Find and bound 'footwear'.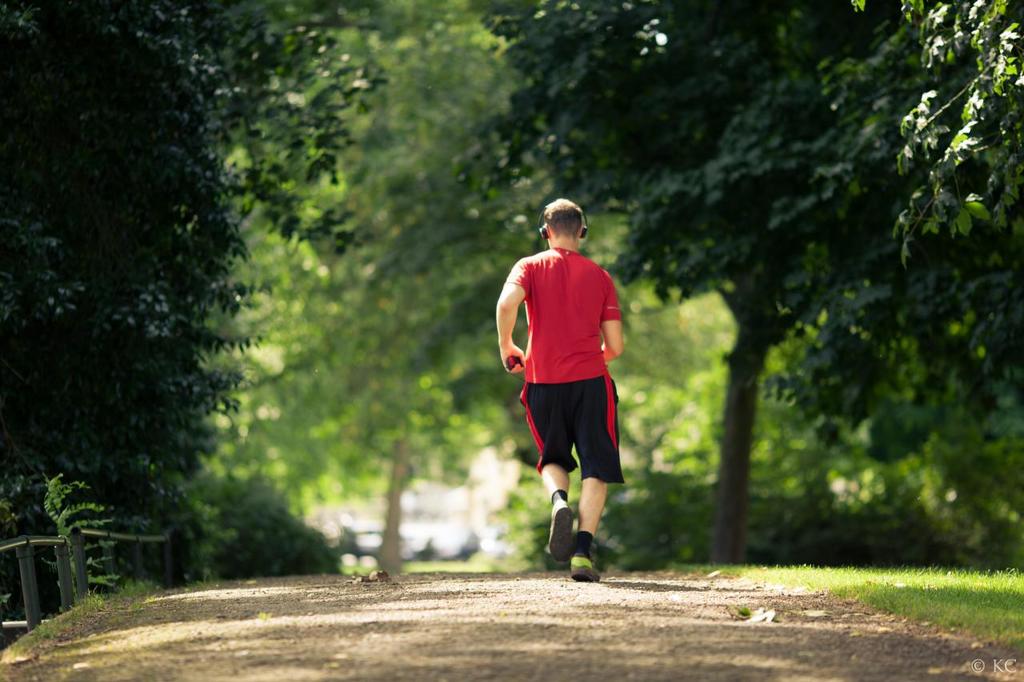
Bound: bbox=(574, 545, 594, 581).
